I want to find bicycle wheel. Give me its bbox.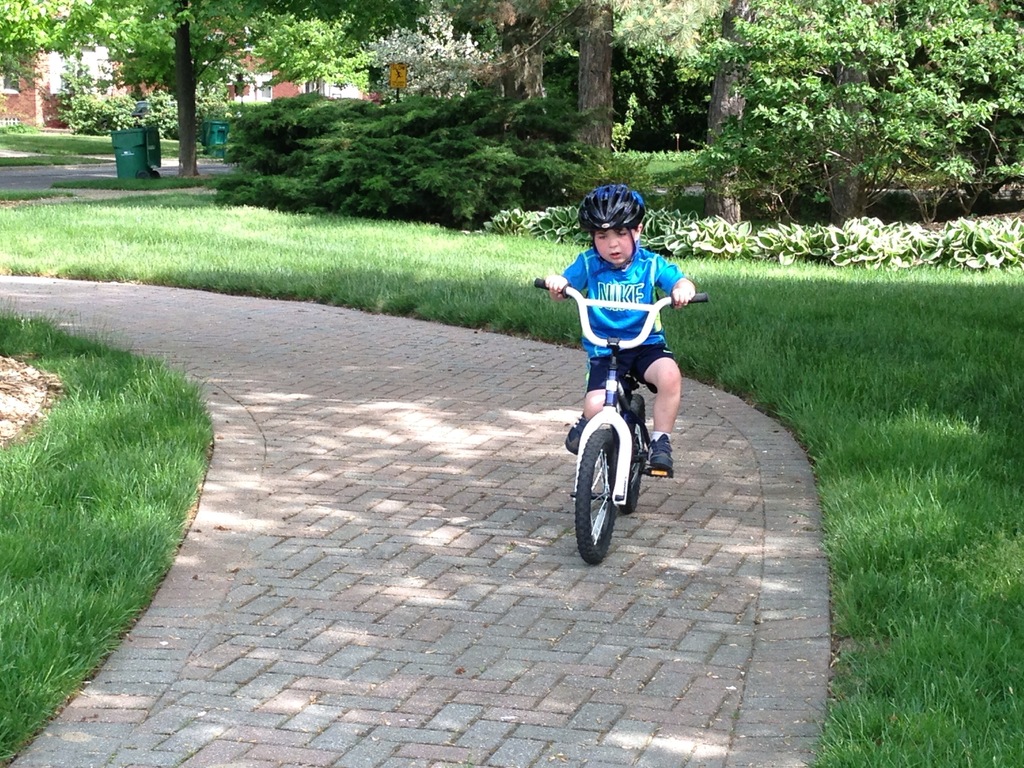
<bbox>580, 423, 618, 570</bbox>.
